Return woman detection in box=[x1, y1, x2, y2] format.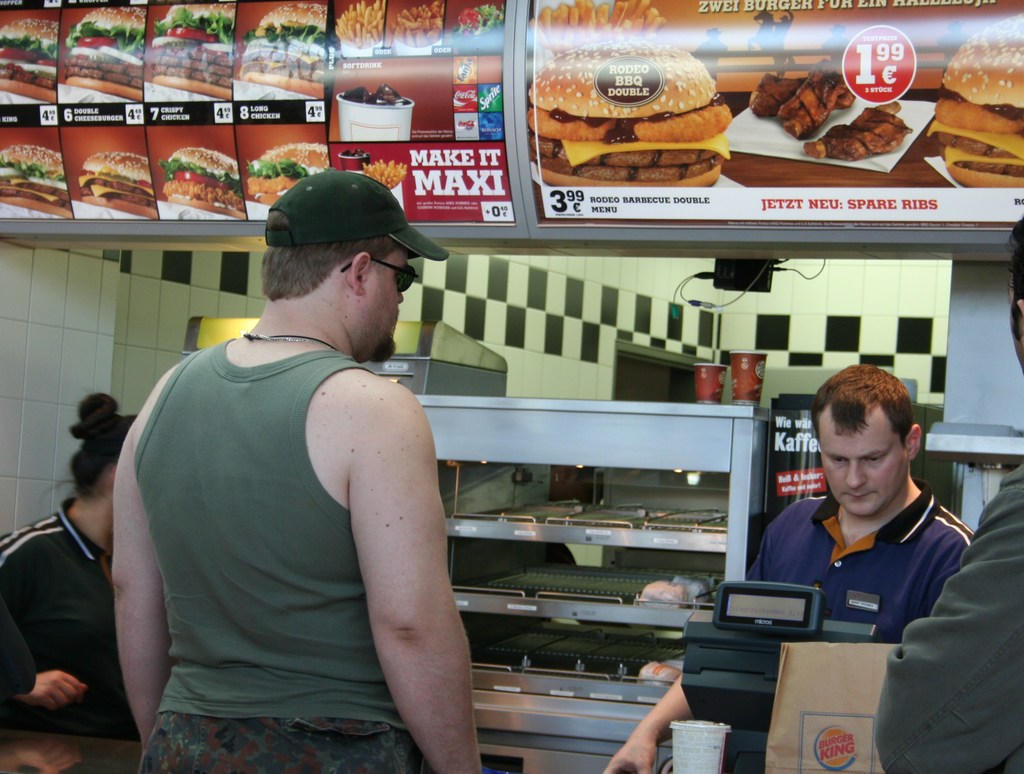
box=[0, 387, 157, 739].
